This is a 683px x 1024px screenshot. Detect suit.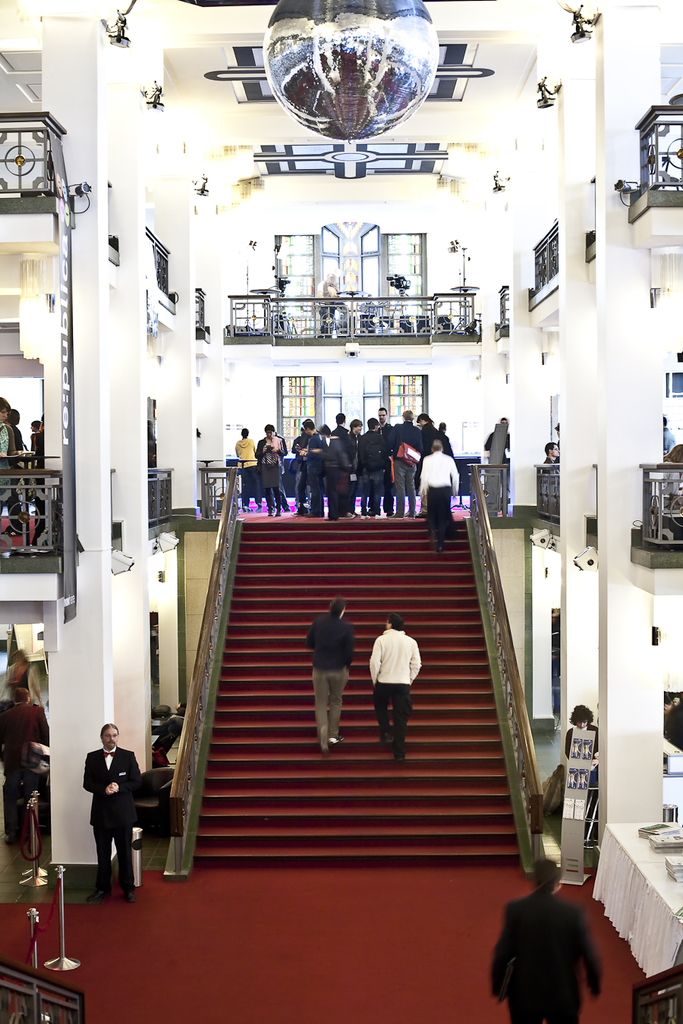
71,731,140,897.
